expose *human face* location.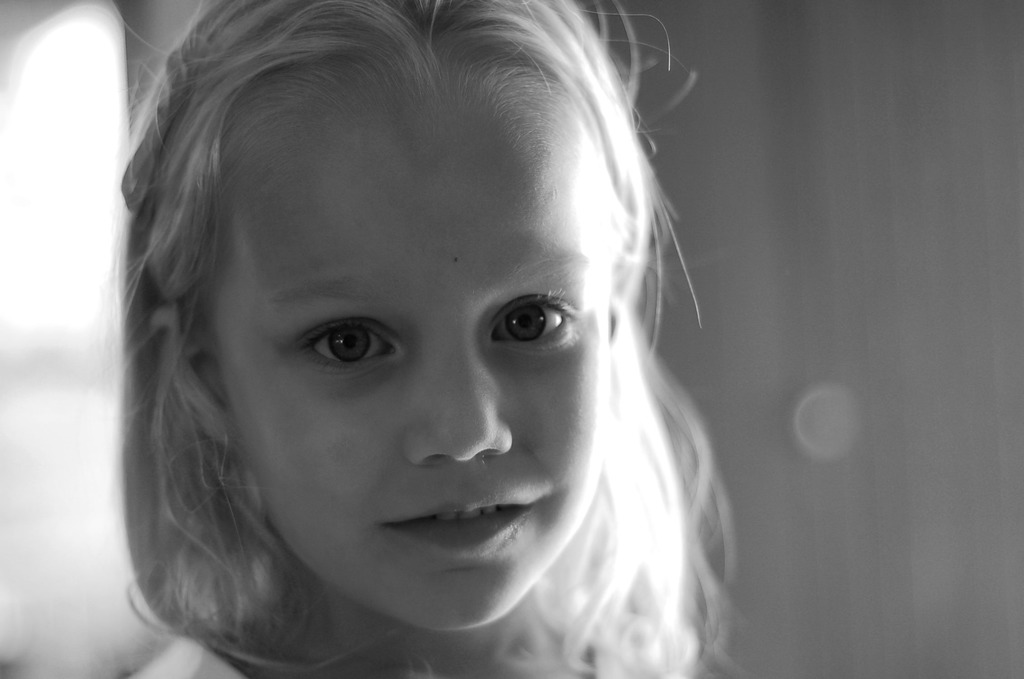
Exposed at 202,62,621,628.
